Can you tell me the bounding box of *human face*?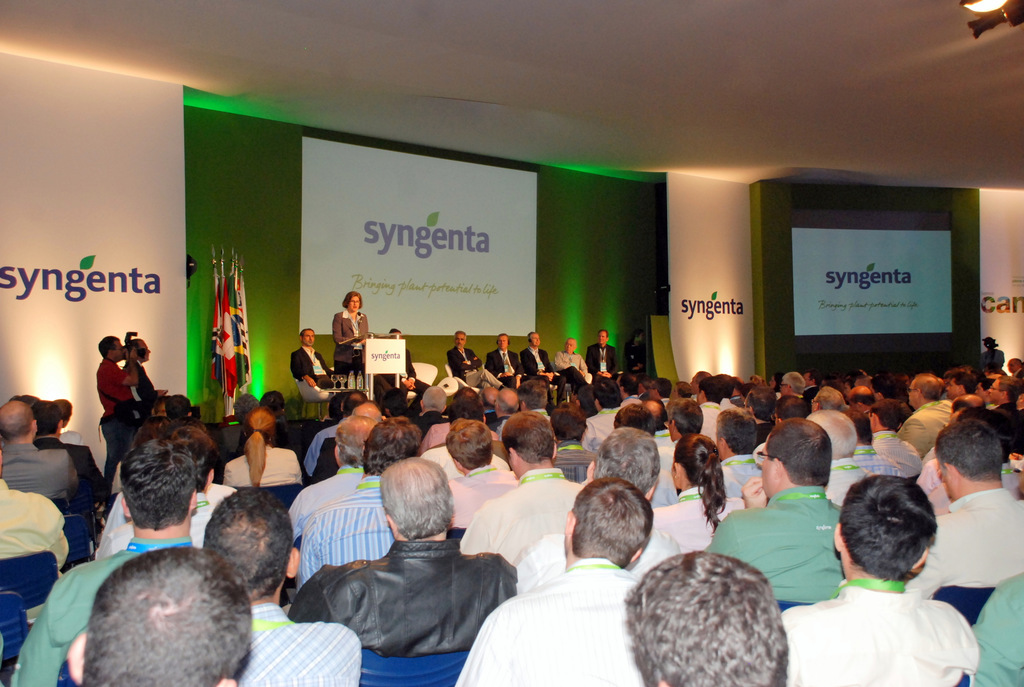
x1=531 y1=333 x2=541 y2=345.
